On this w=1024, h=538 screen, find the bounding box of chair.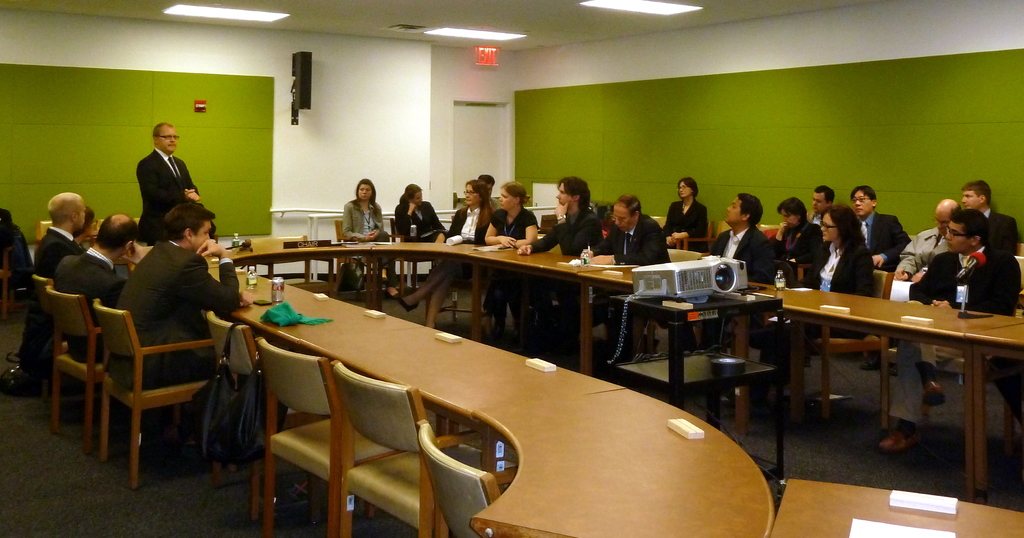
Bounding box: crop(328, 369, 481, 537).
